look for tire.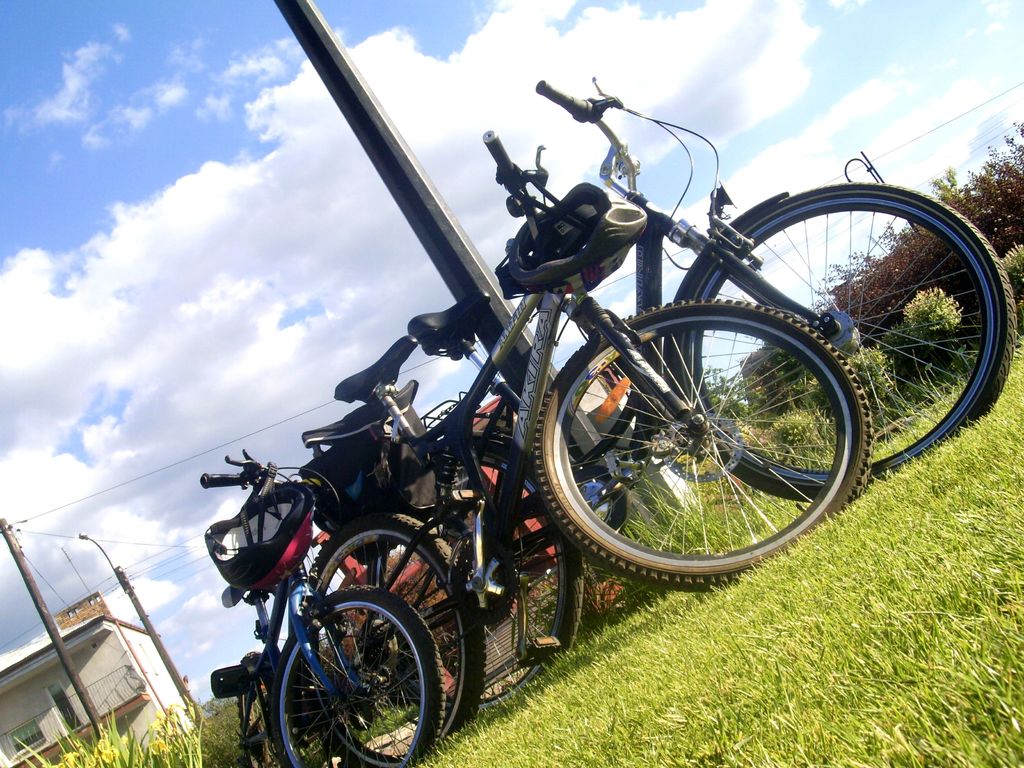
Found: [x1=529, y1=295, x2=871, y2=593].
